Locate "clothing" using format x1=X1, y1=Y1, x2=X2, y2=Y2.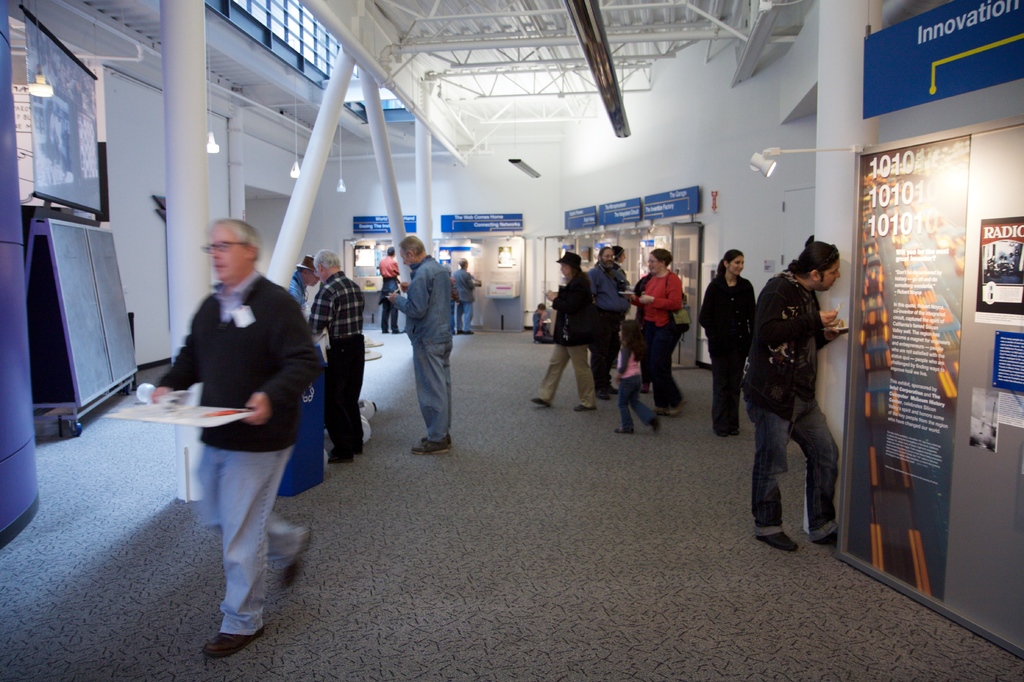
x1=742, y1=265, x2=845, y2=542.
